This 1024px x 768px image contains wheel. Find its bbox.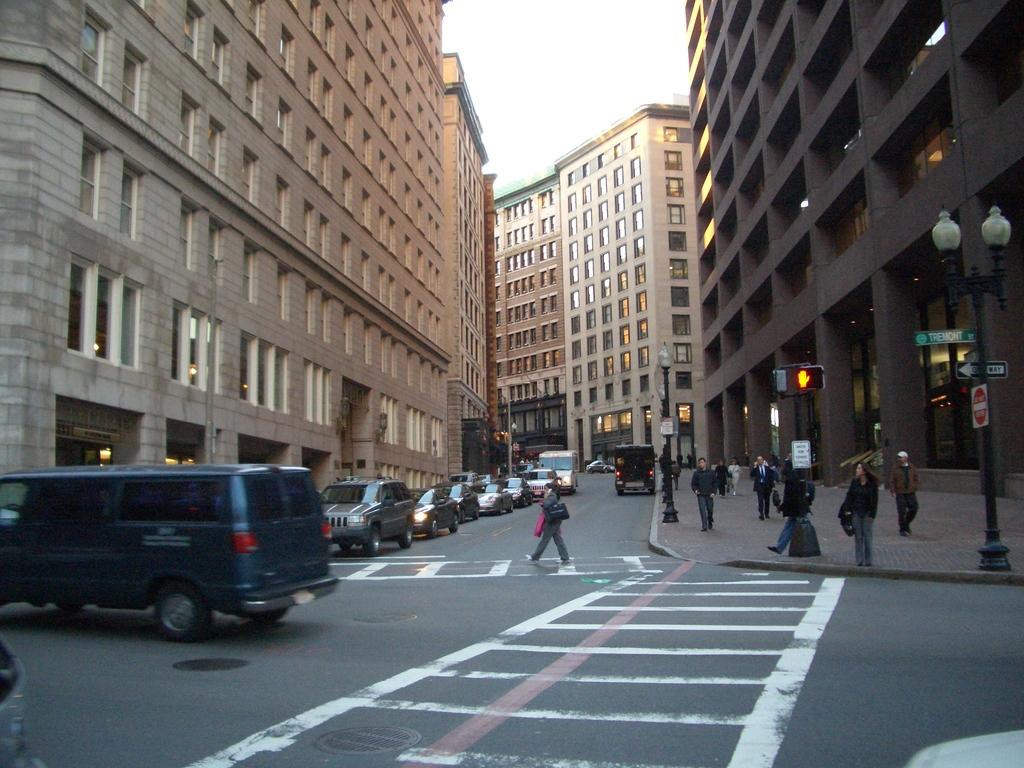
rect(472, 506, 480, 518).
